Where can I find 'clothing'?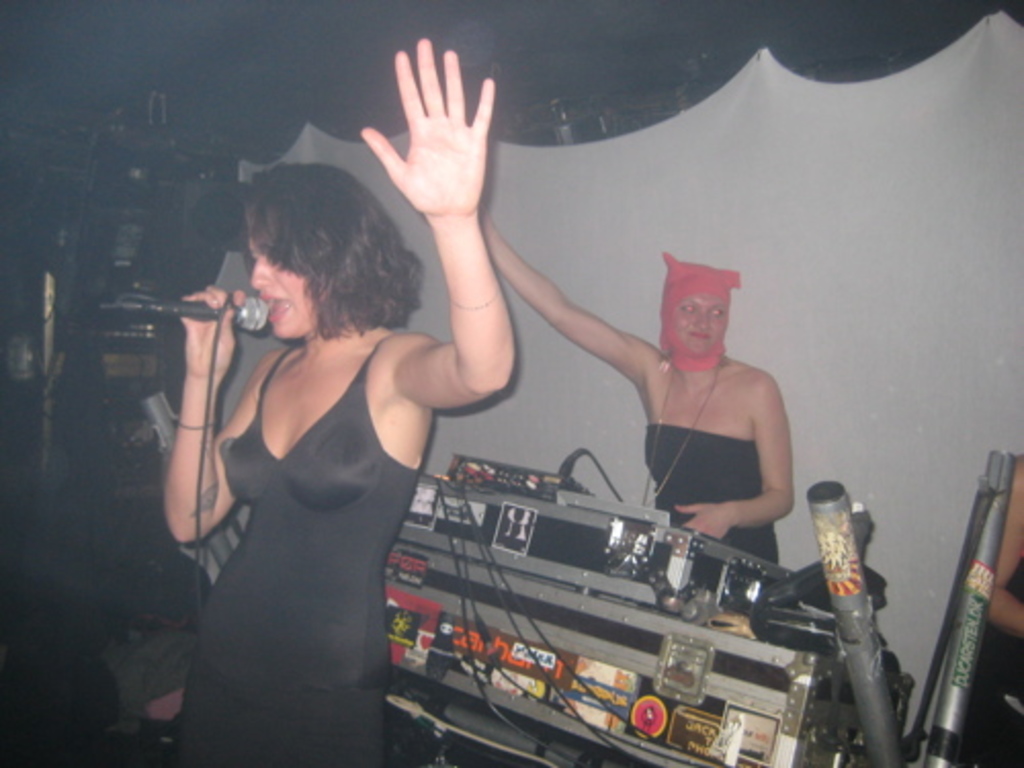
You can find it at region(965, 561, 1022, 766).
